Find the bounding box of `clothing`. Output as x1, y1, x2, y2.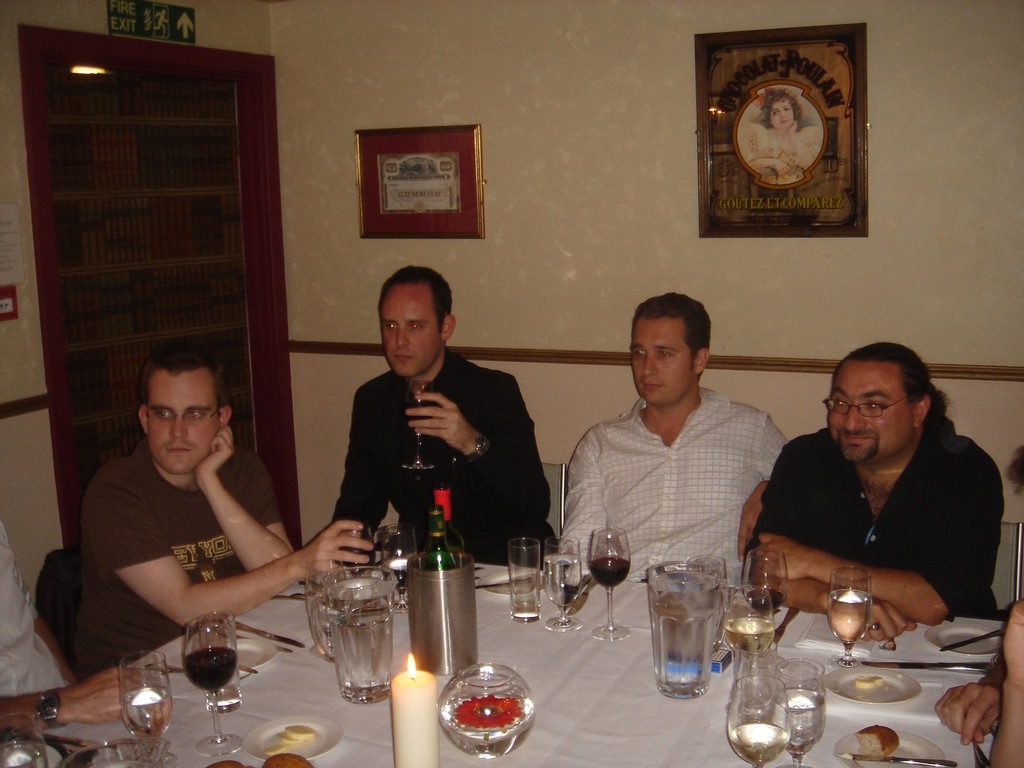
68, 450, 284, 676.
